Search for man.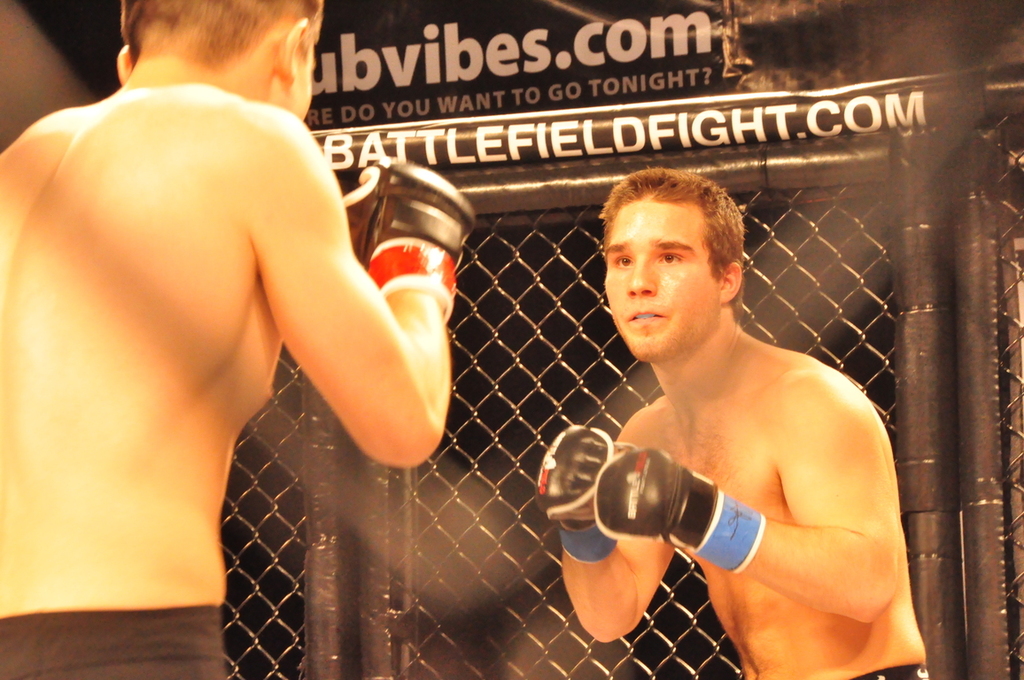
Found at select_region(0, 0, 478, 679).
